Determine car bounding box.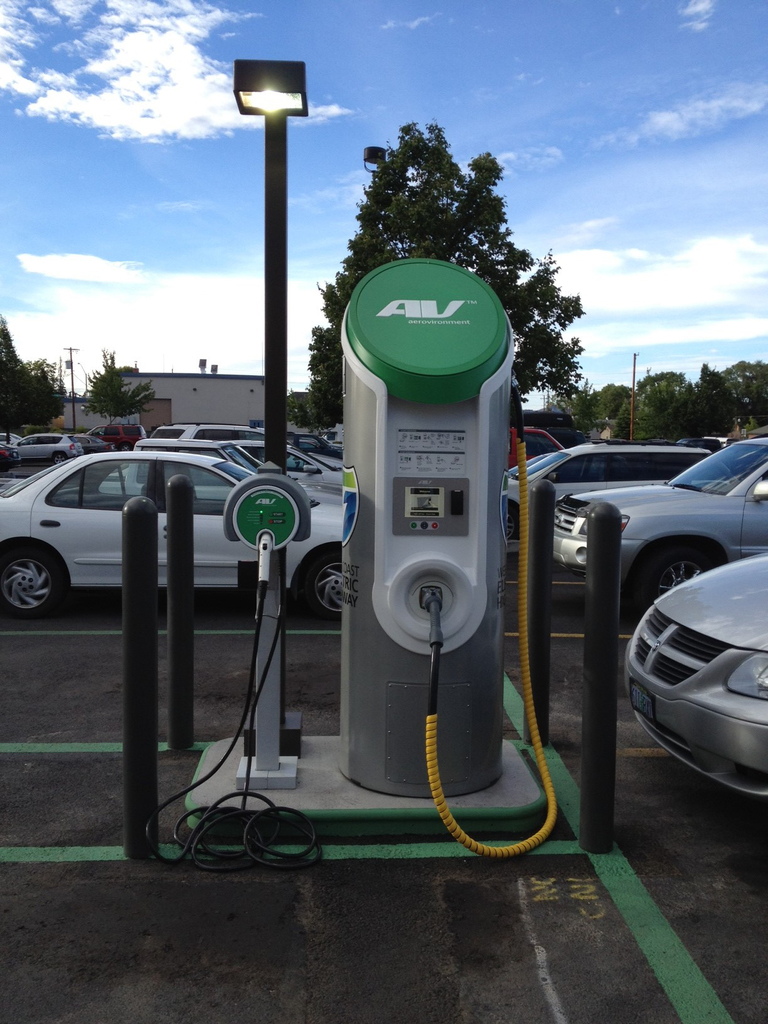
Determined: {"x1": 559, "y1": 437, "x2": 767, "y2": 605}.
